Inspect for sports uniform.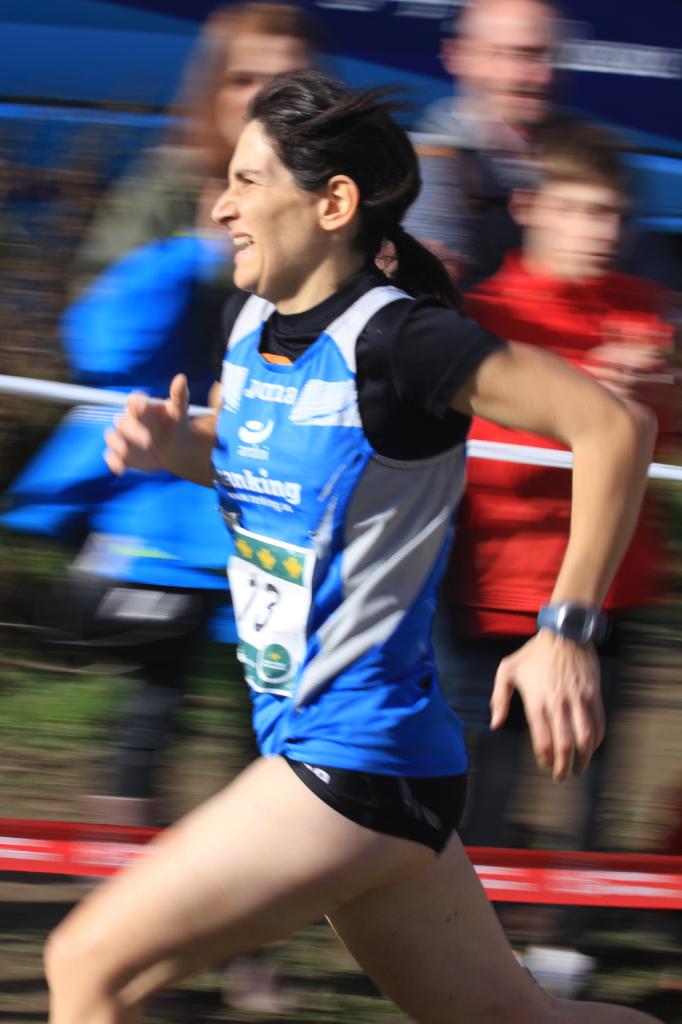
Inspection: box=[75, 85, 599, 1009].
